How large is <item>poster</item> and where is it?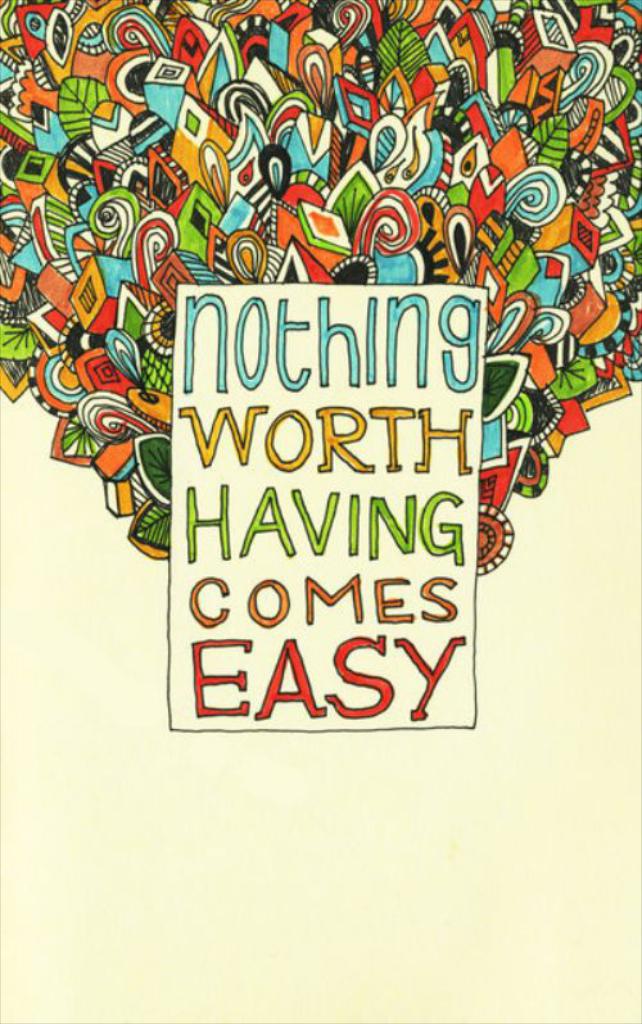
Bounding box: (left=0, top=0, right=641, bottom=1023).
